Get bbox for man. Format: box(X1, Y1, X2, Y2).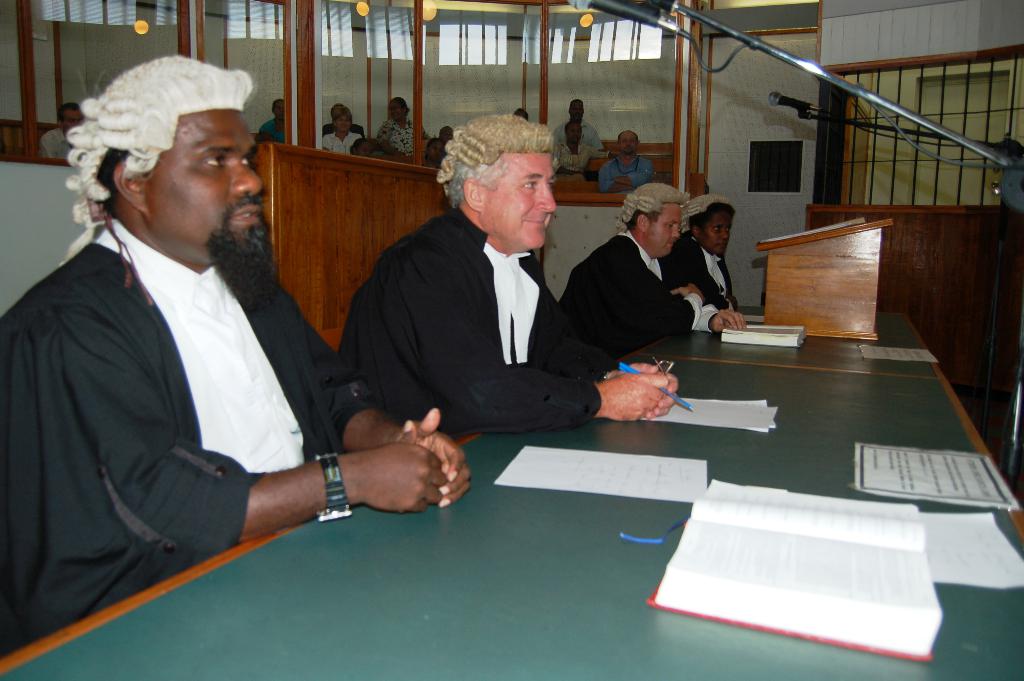
box(323, 108, 364, 158).
